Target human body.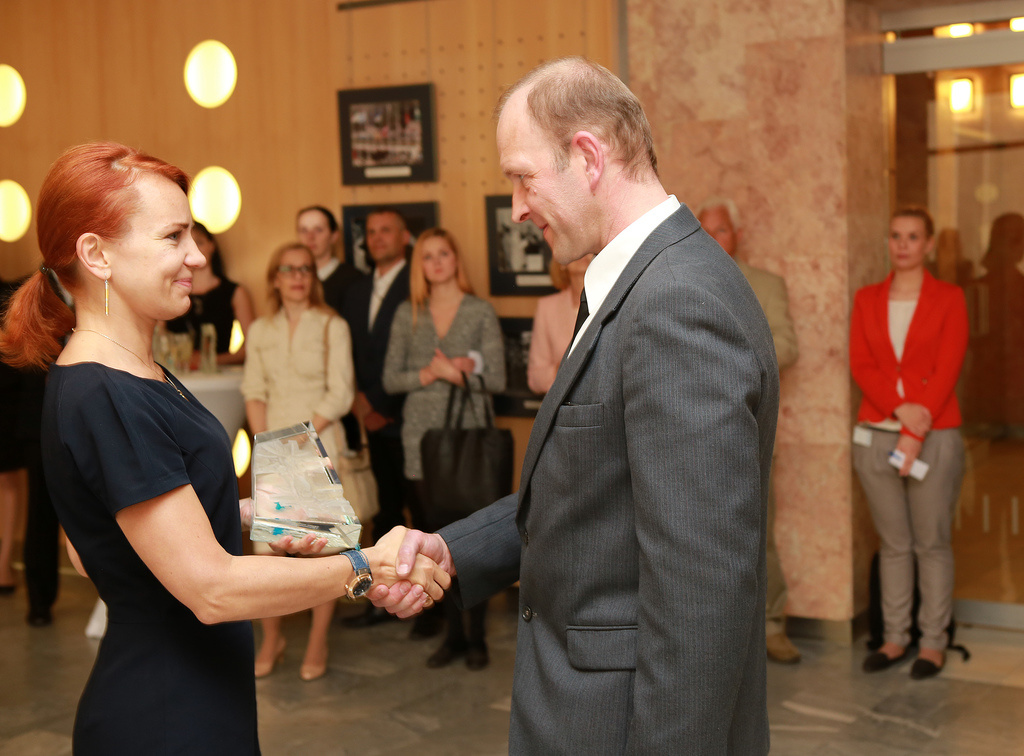
Target region: x1=694, y1=198, x2=800, y2=659.
